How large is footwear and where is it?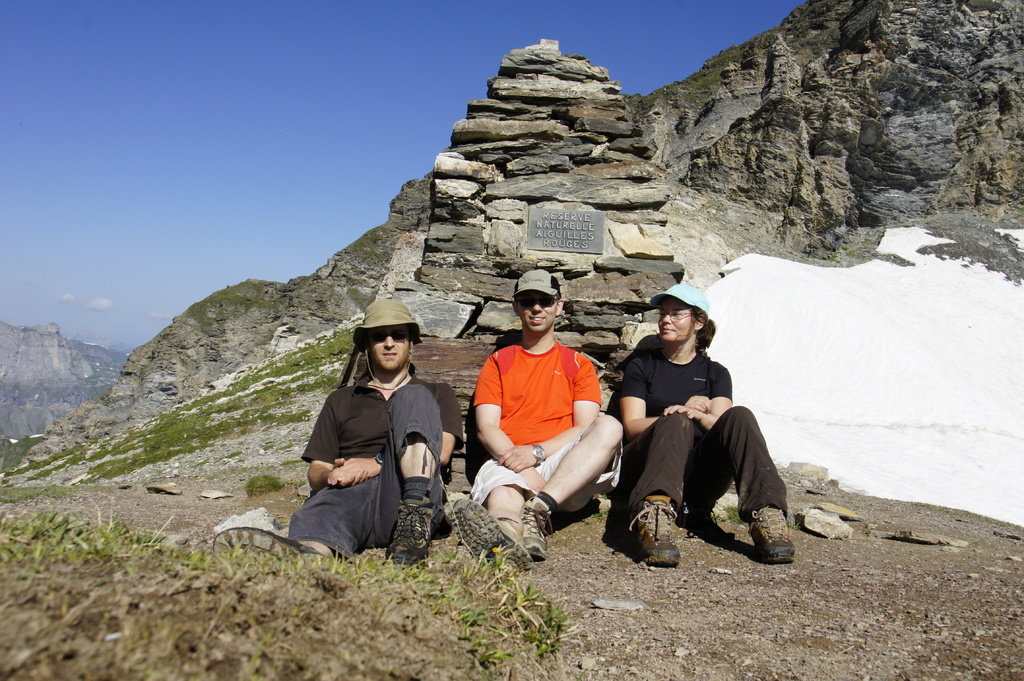
Bounding box: (745,505,801,568).
